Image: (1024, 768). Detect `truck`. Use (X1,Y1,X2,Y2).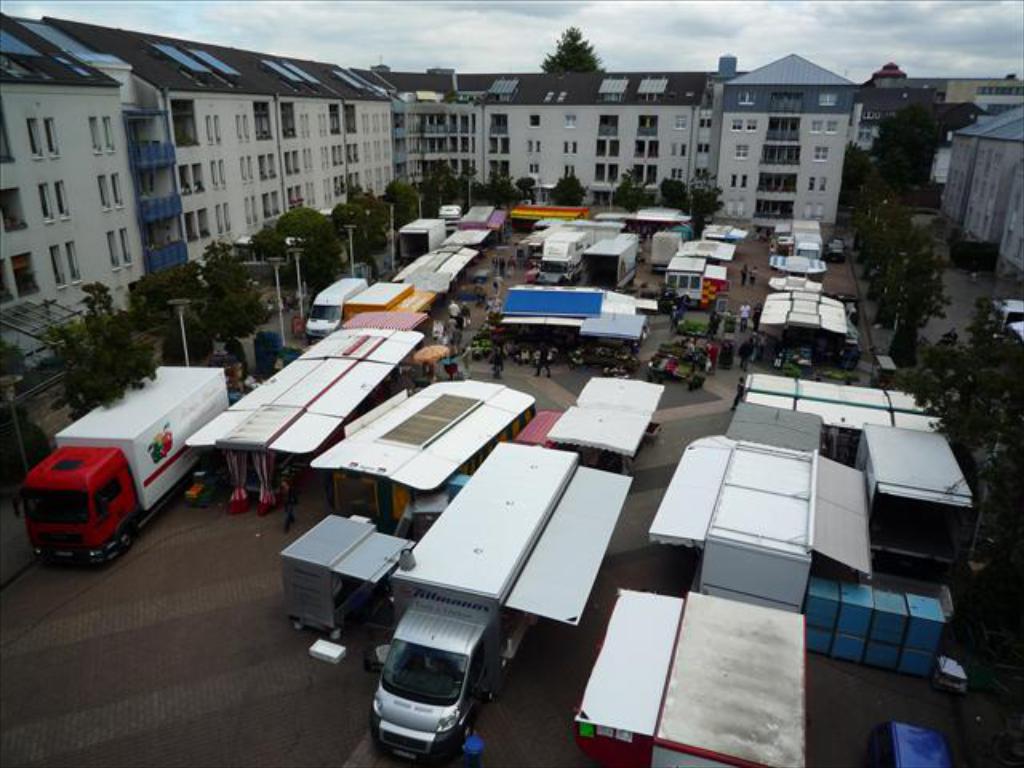
(994,299,1022,370).
